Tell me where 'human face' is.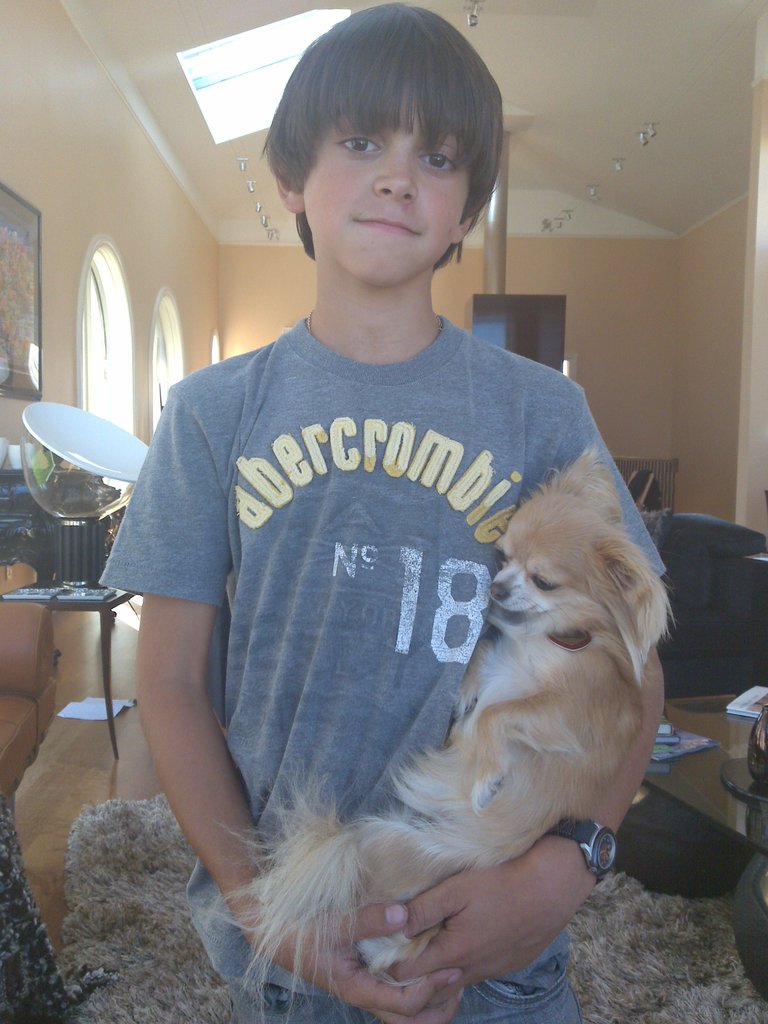
'human face' is at [303, 85, 474, 286].
